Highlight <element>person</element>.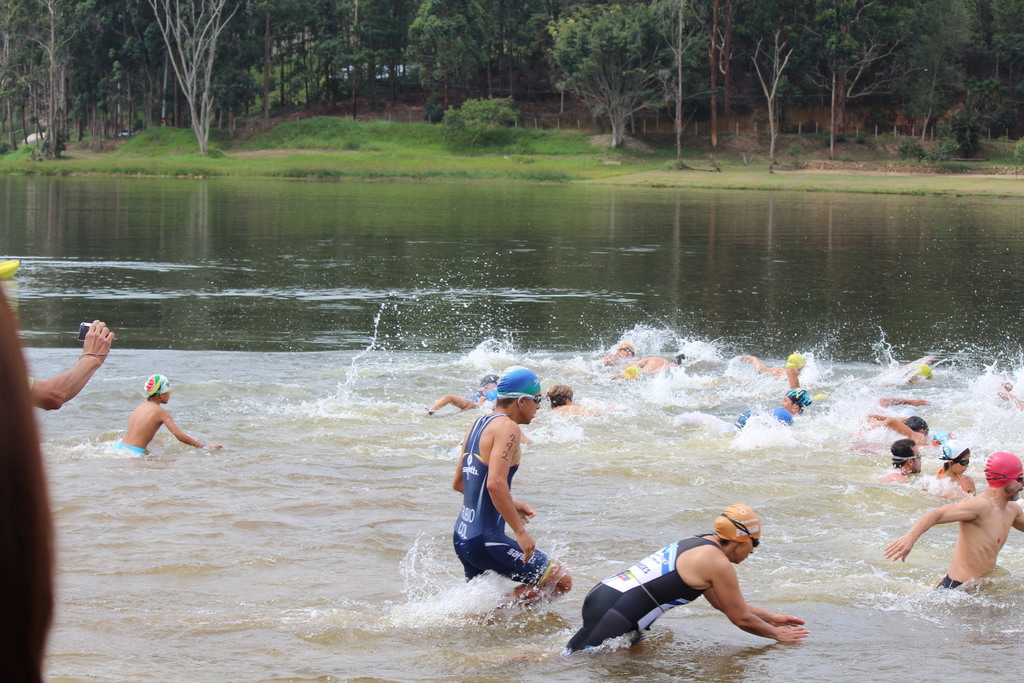
Highlighted region: {"x1": 455, "y1": 364, "x2": 572, "y2": 611}.
